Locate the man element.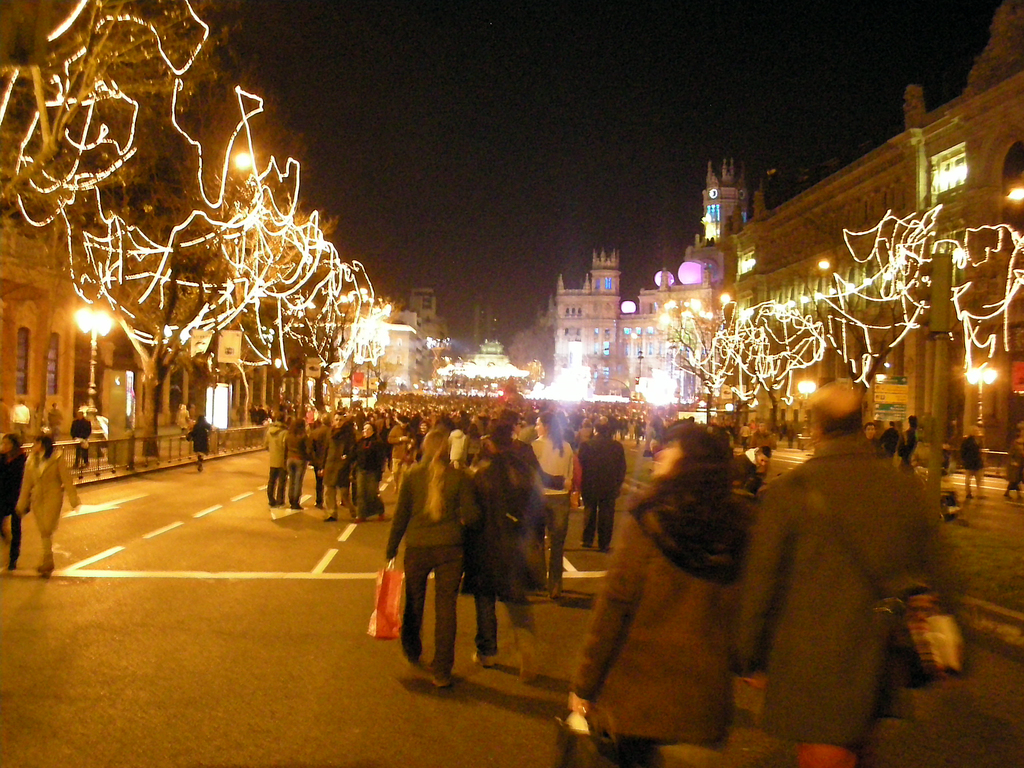
Element bbox: 580 412 624 559.
